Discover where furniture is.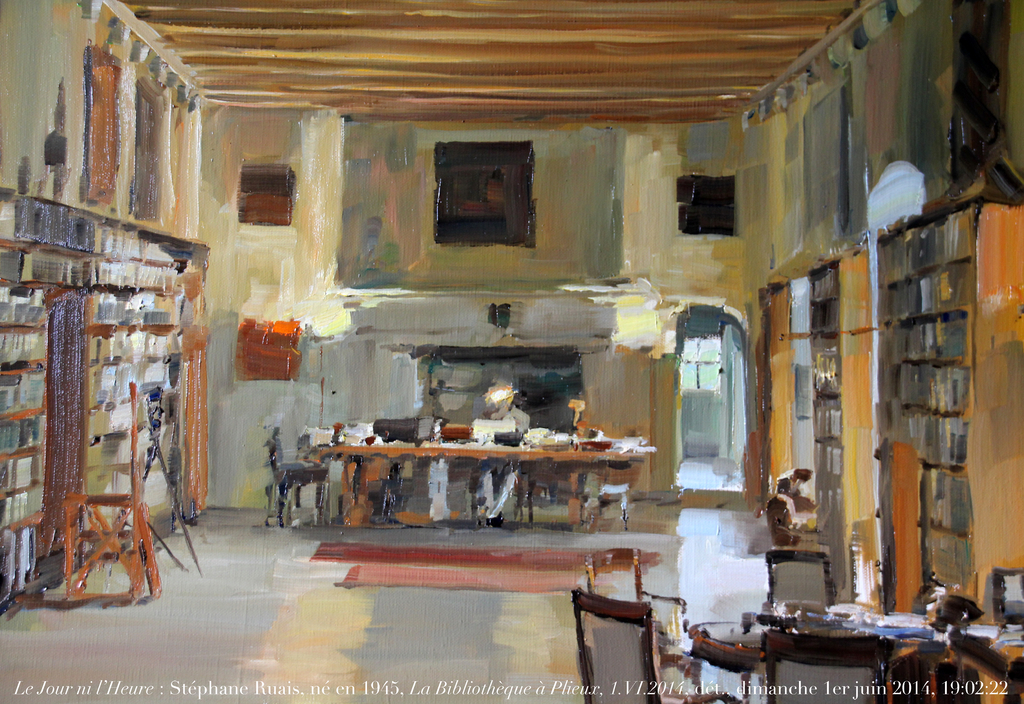
Discovered at {"x1": 571, "y1": 587, "x2": 741, "y2": 703}.
